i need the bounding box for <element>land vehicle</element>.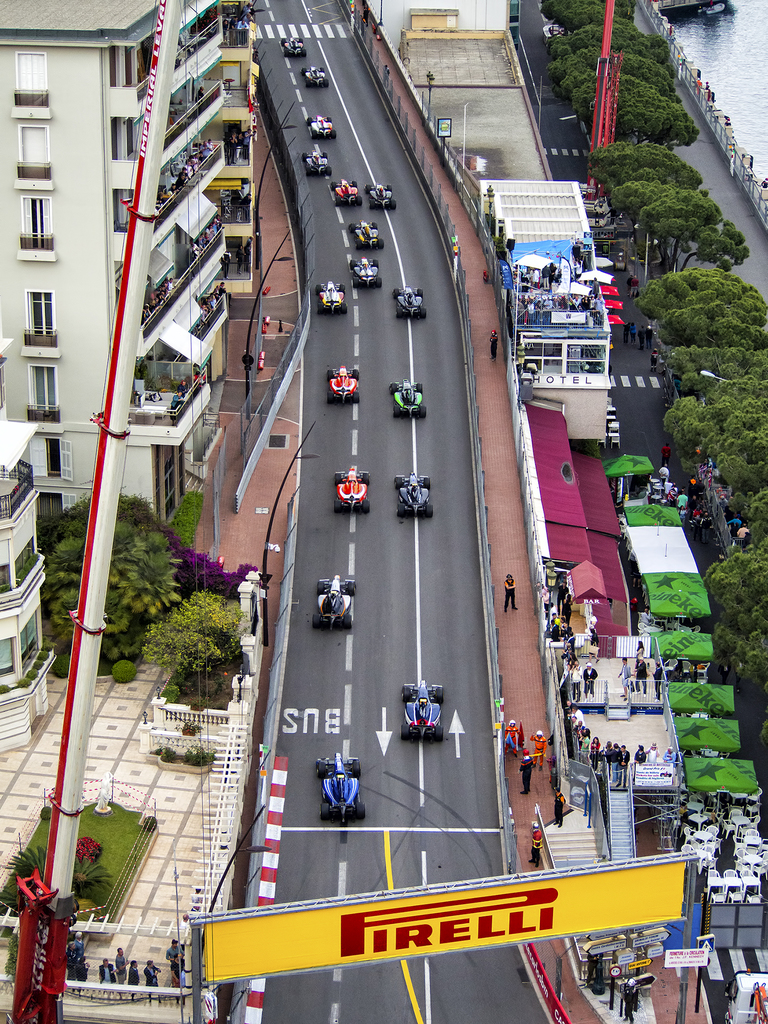
Here it is: {"left": 326, "top": 451, "right": 381, "bottom": 512}.
